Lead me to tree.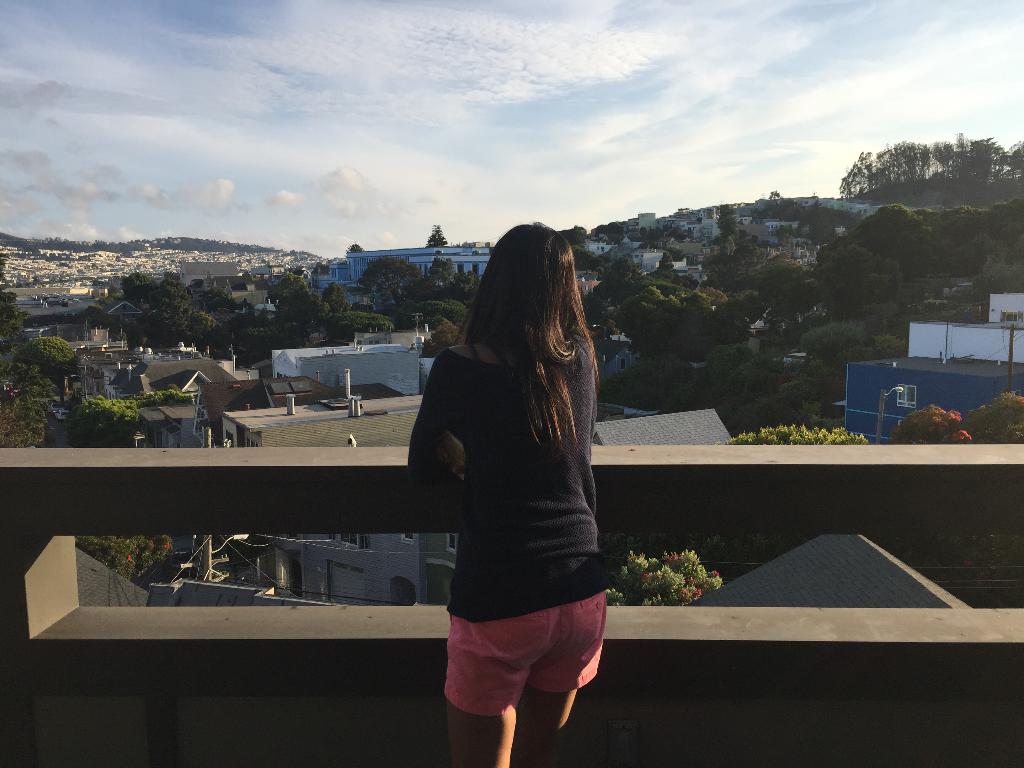
Lead to detection(427, 253, 454, 288).
